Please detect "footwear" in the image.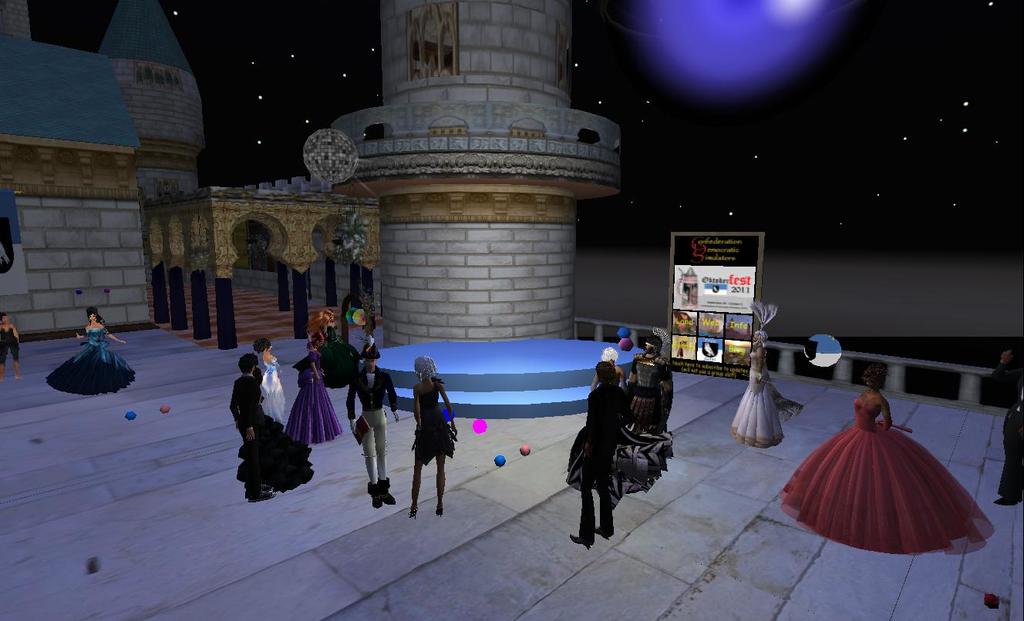
<region>433, 506, 444, 517</region>.
